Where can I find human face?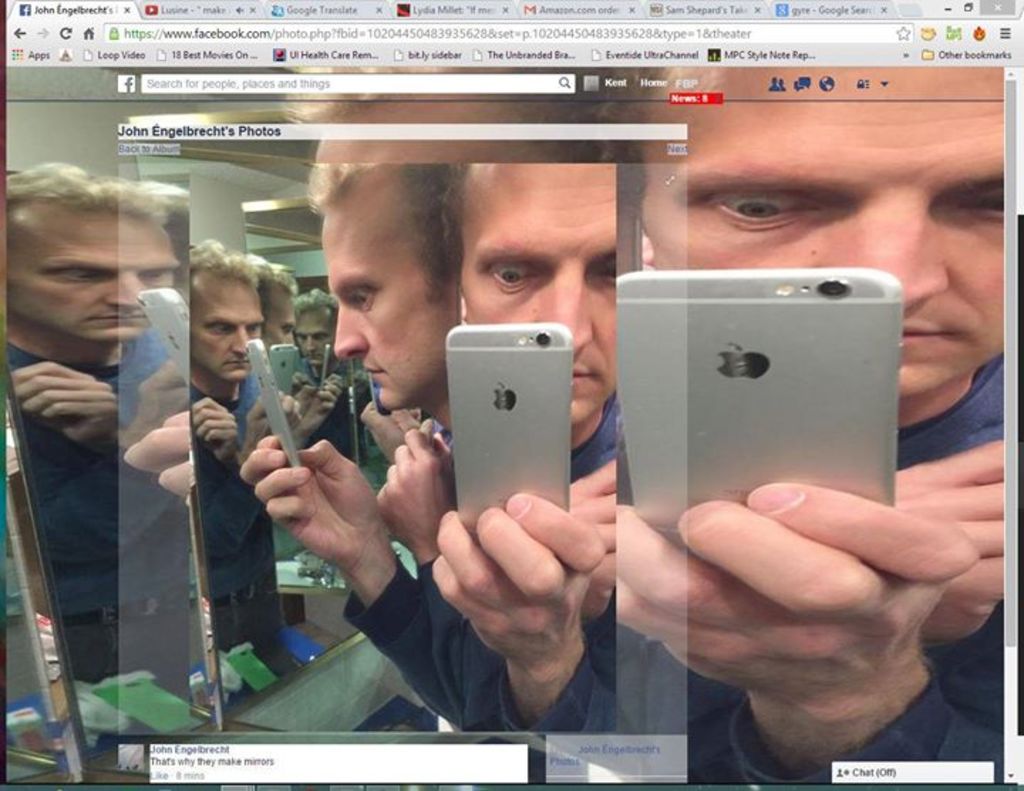
You can find it at select_region(461, 164, 616, 424).
